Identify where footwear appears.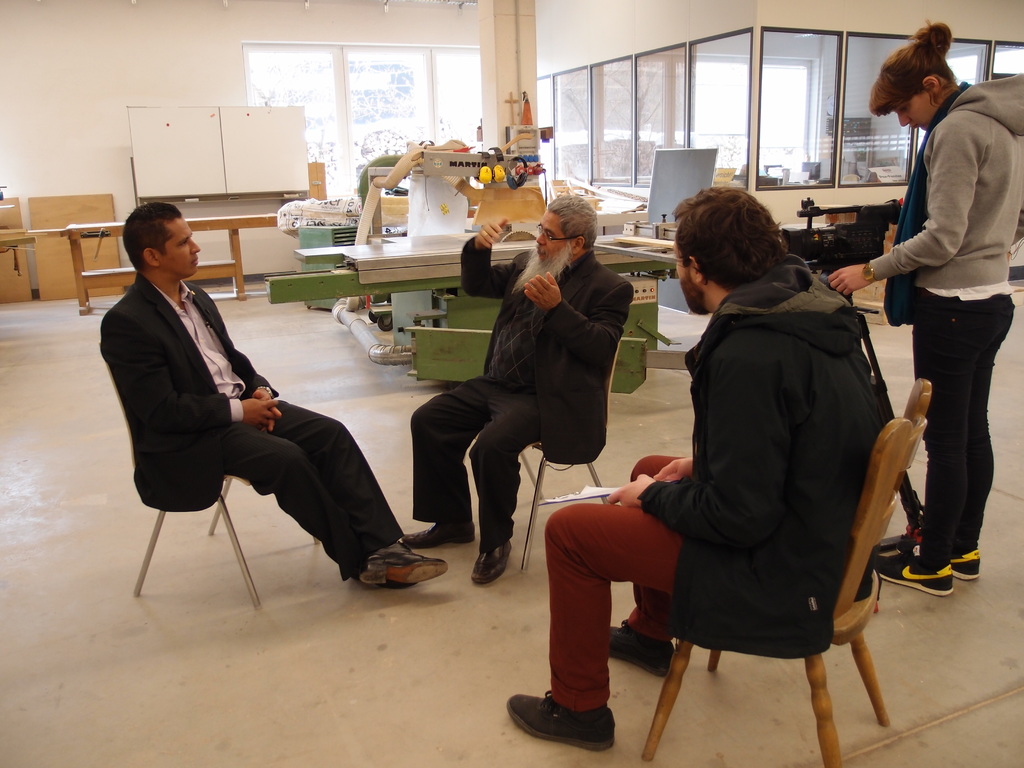
Appears at <bbox>351, 545, 433, 606</bbox>.
